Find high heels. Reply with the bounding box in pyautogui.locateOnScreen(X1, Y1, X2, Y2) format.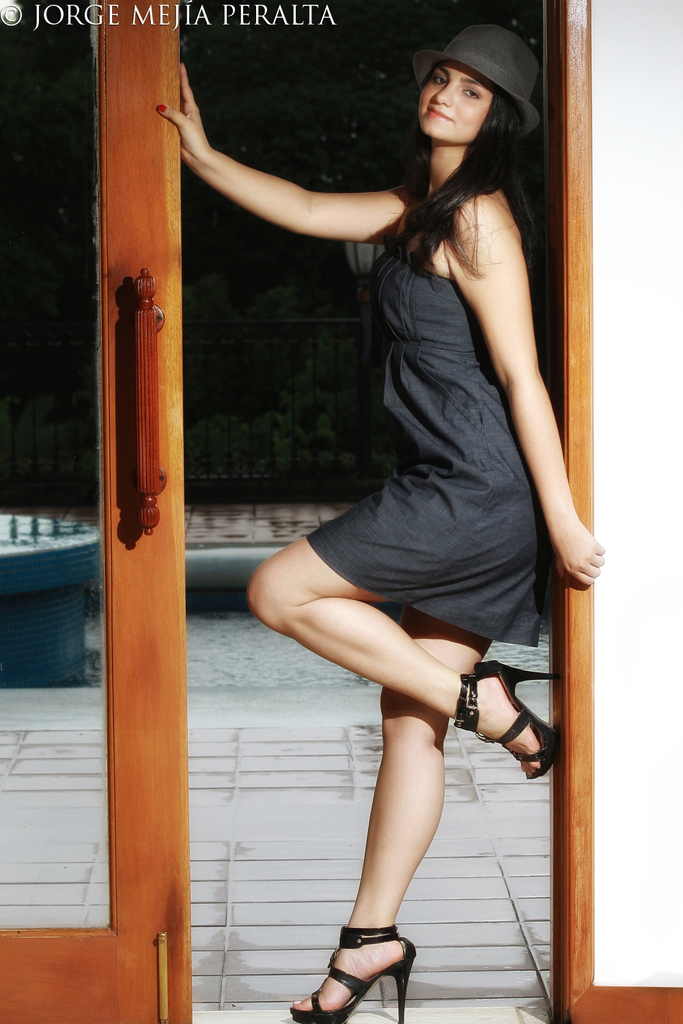
pyautogui.locateOnScreen(312, 918, 425, 1004).
